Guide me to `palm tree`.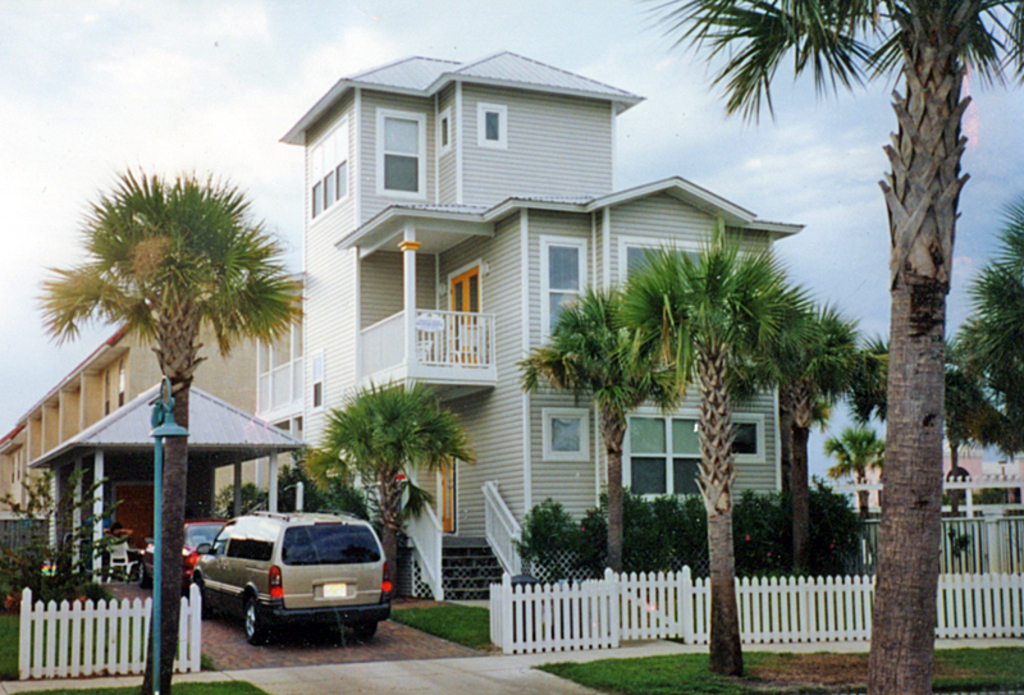
Guidance: Rect(35, 169, 302, 694).
